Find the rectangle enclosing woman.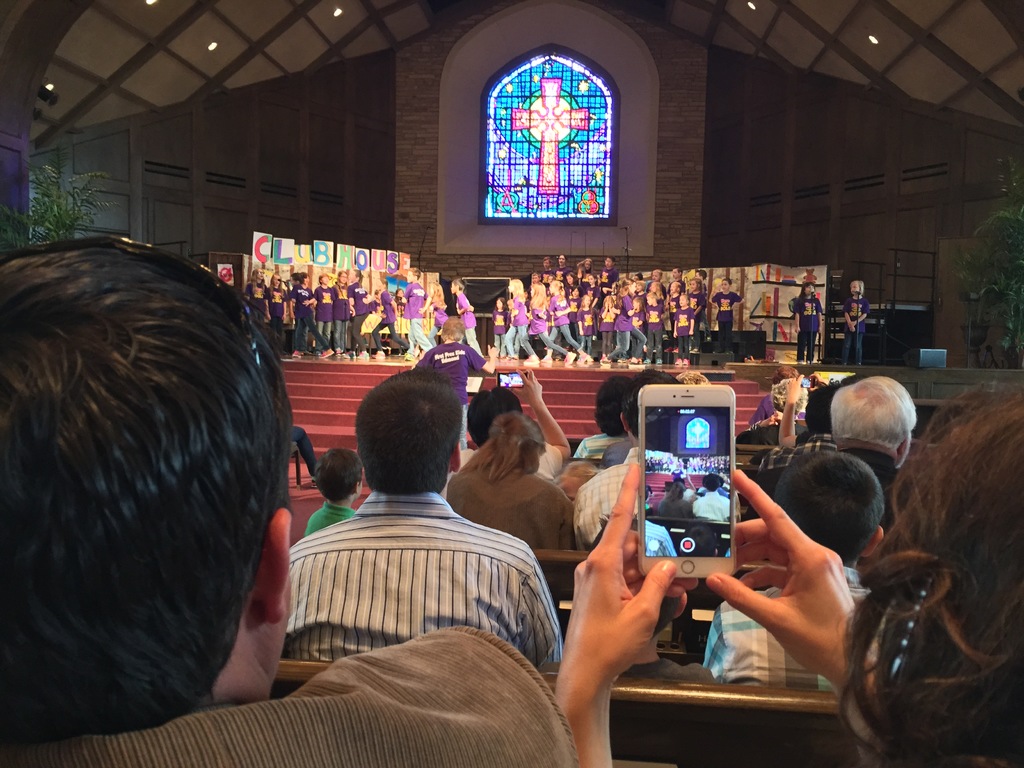
crop(554, 384, 1023, 767).
